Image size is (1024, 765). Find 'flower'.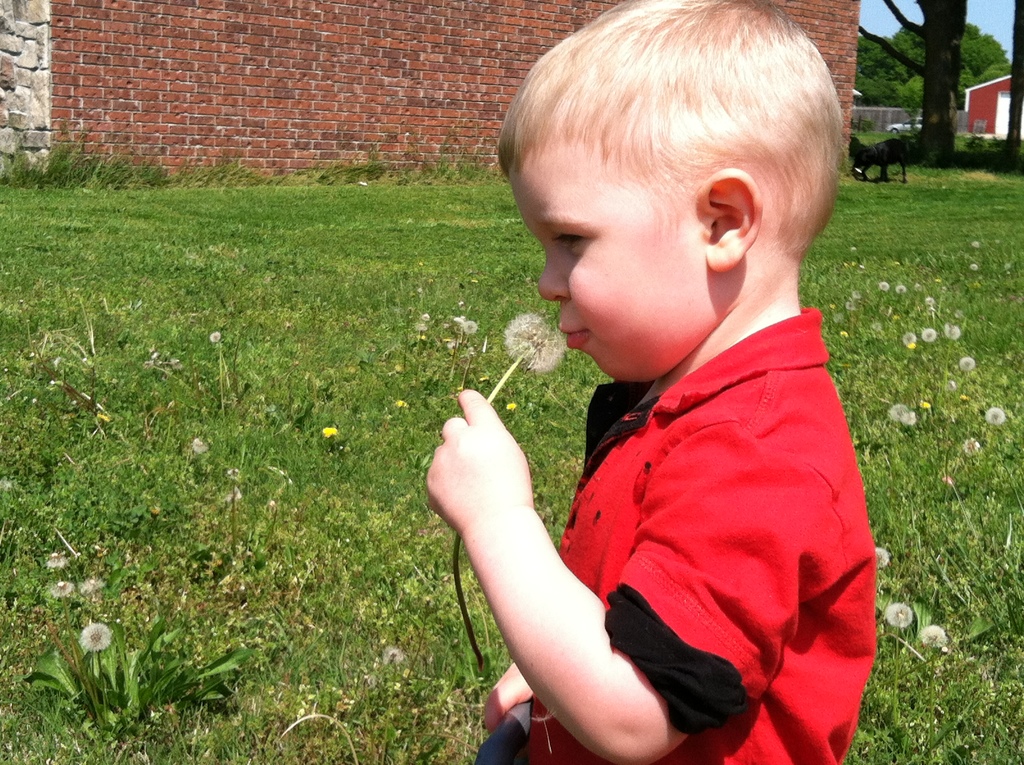
(left=321, top=424, right=339, bottom=440).
